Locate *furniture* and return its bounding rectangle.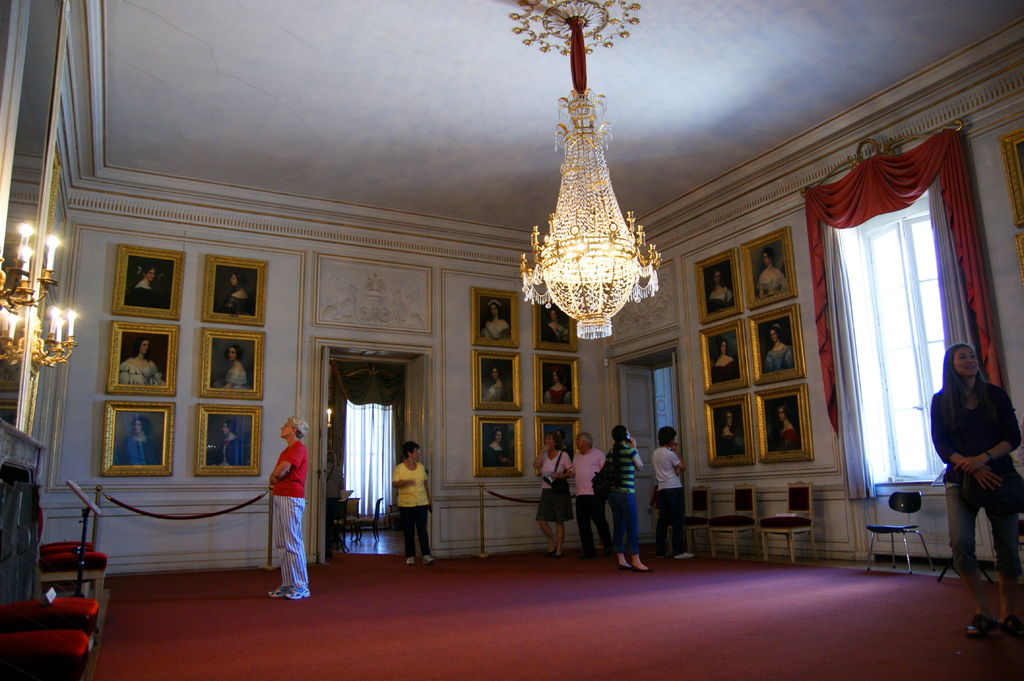
(x1=668, y1=483, x2=716, y2=556).
